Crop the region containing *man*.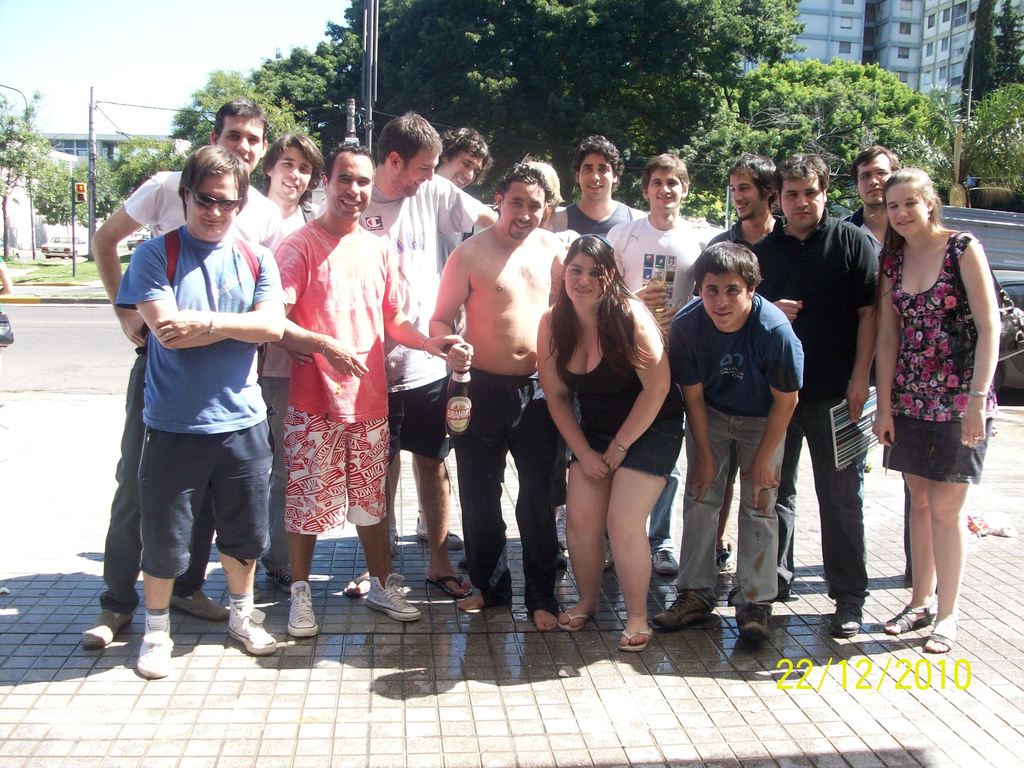
Crop region: <box>428,166,570,633</box>.
